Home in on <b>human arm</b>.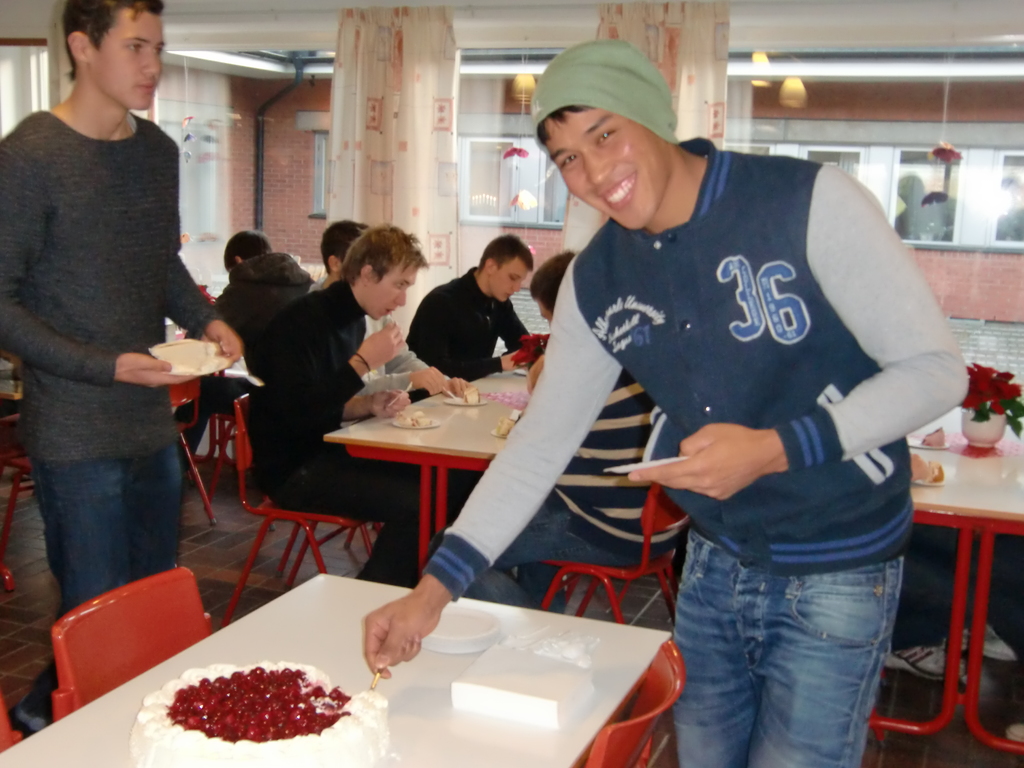
Homed in at <box>165,205,239,373</box>.
